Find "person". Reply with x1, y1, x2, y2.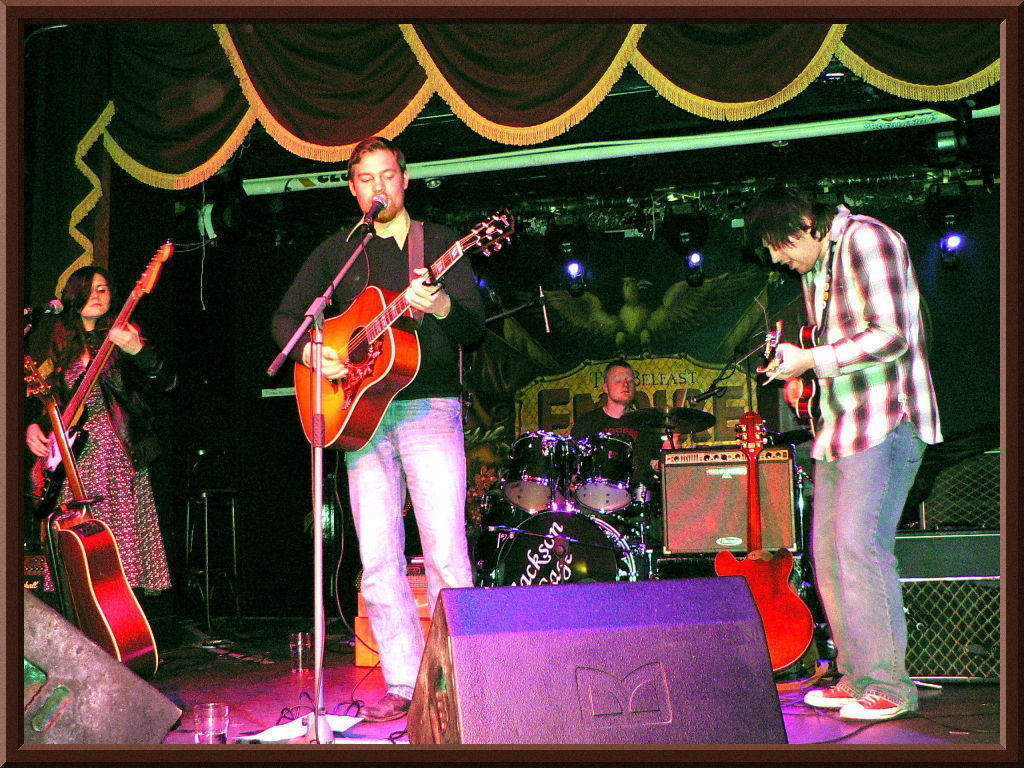
570, 360, 661, 482.
